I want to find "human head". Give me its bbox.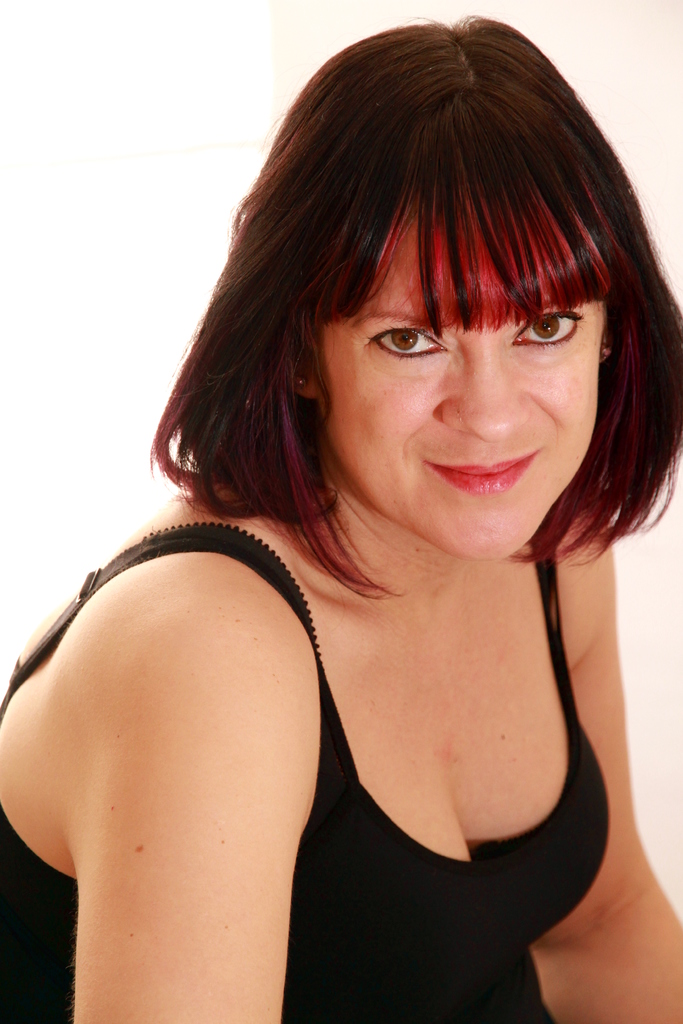
locate(182, 8, 682, 564).
